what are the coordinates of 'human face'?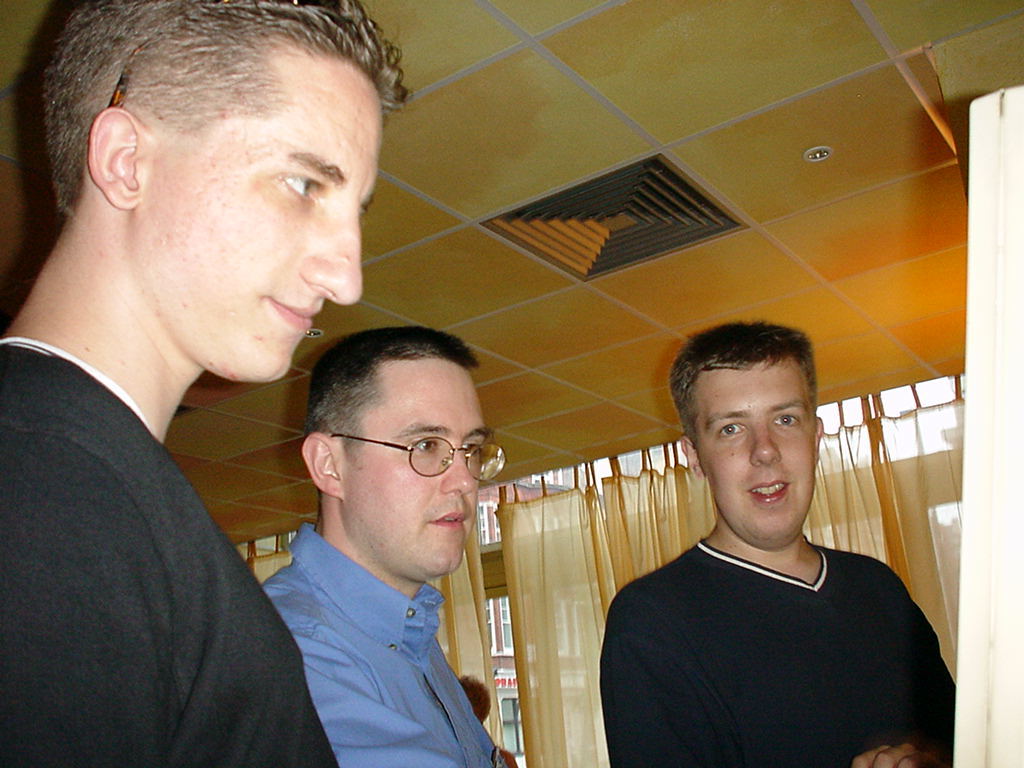
bbox=[335, 359, 493, 580].
